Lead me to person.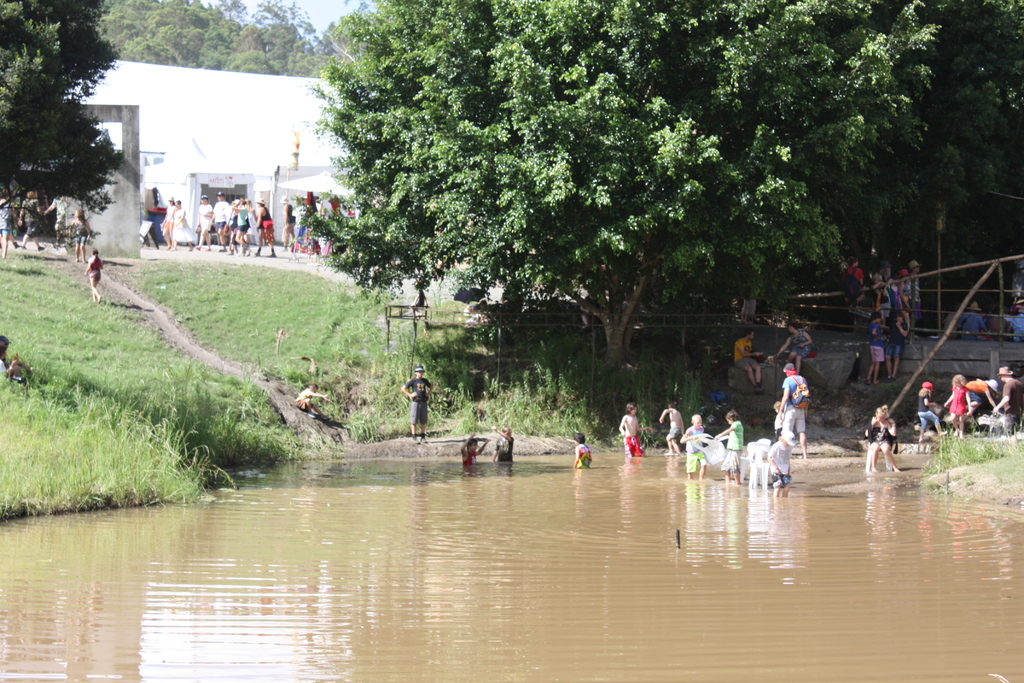
Lead to [x1=576, y1=434, x2=593, y2=472].
